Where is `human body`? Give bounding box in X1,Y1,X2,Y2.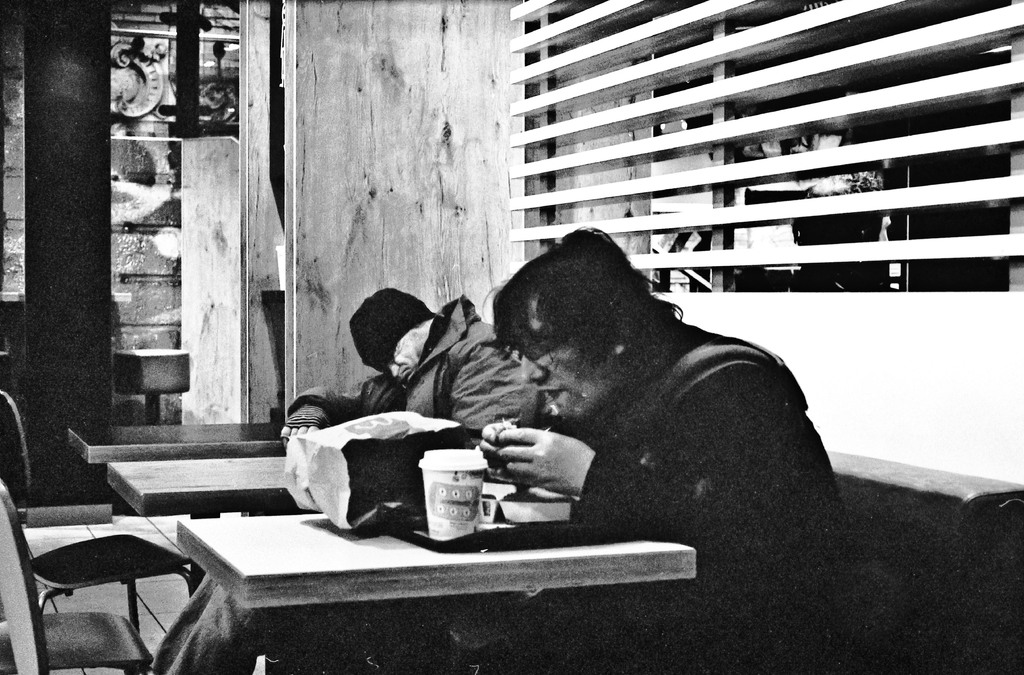
274,287,556,445.
